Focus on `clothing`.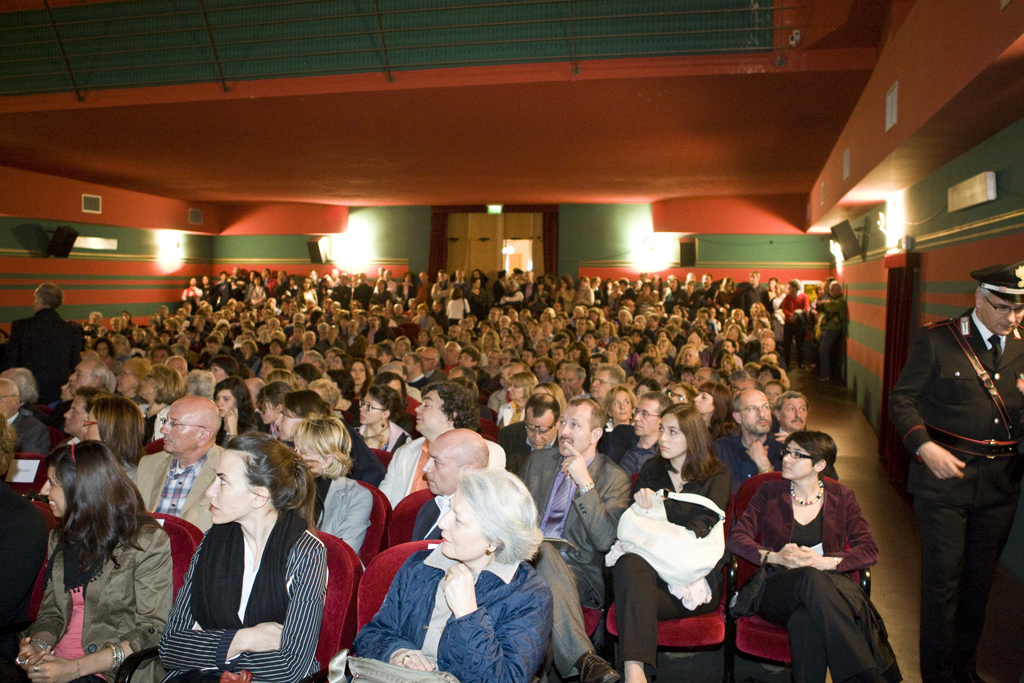
Focused at (515,445,632,678).
